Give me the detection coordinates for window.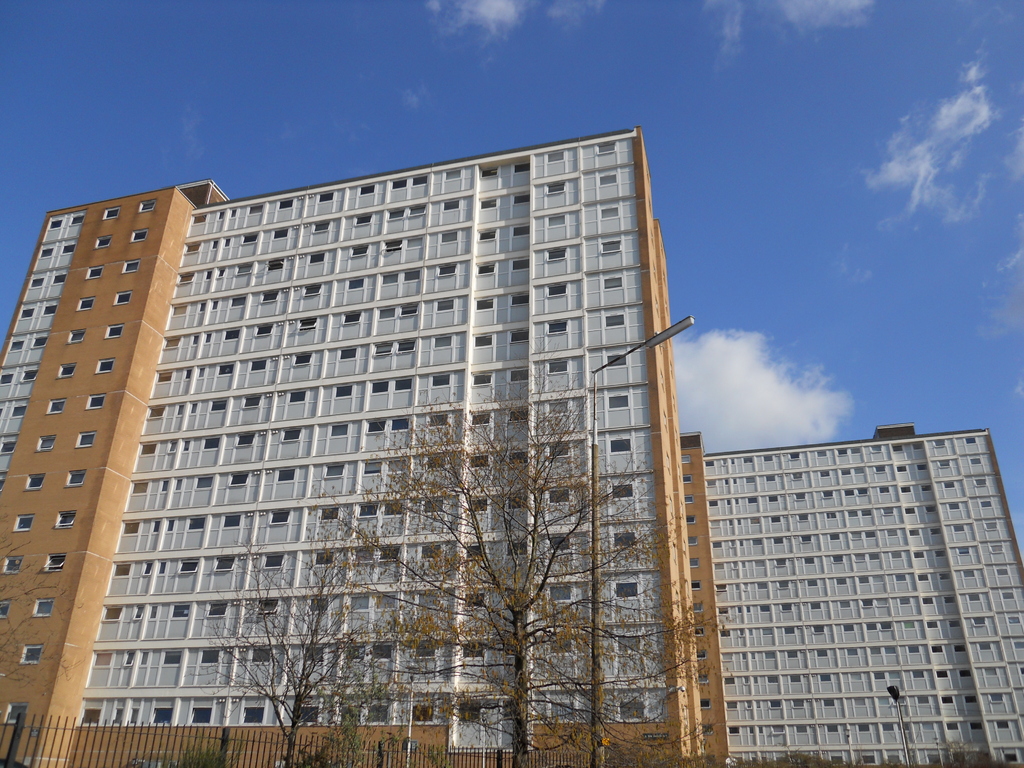
<box>315,552,333,565</box>.
